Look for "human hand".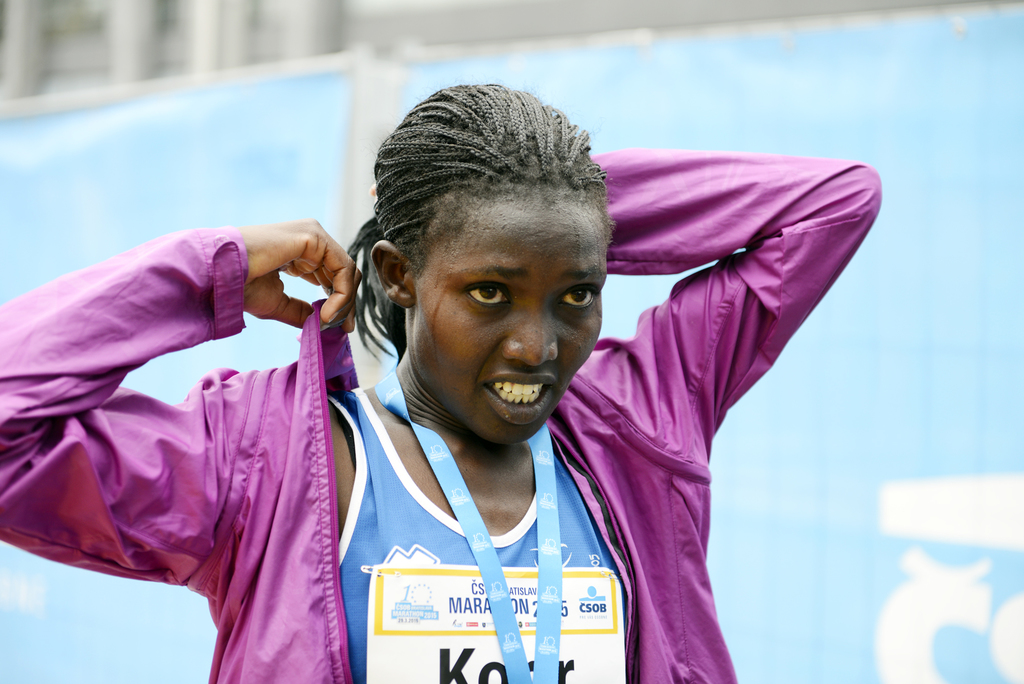
Found: bbox=(200, 197, 352, 331).
